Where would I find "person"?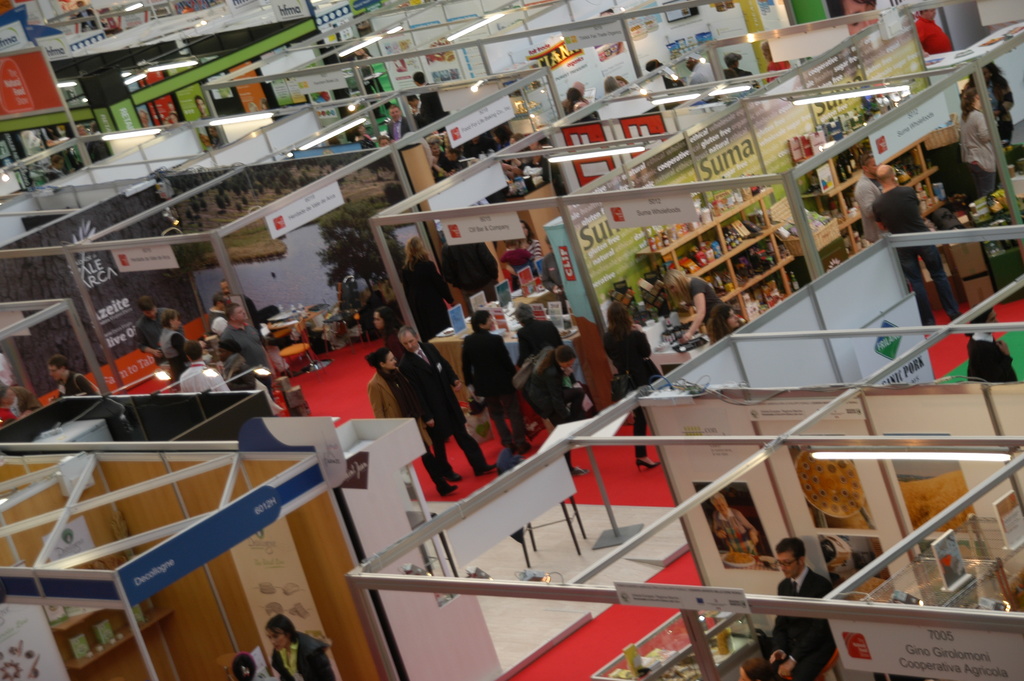
At select_region(217, 338, 248, 388).
